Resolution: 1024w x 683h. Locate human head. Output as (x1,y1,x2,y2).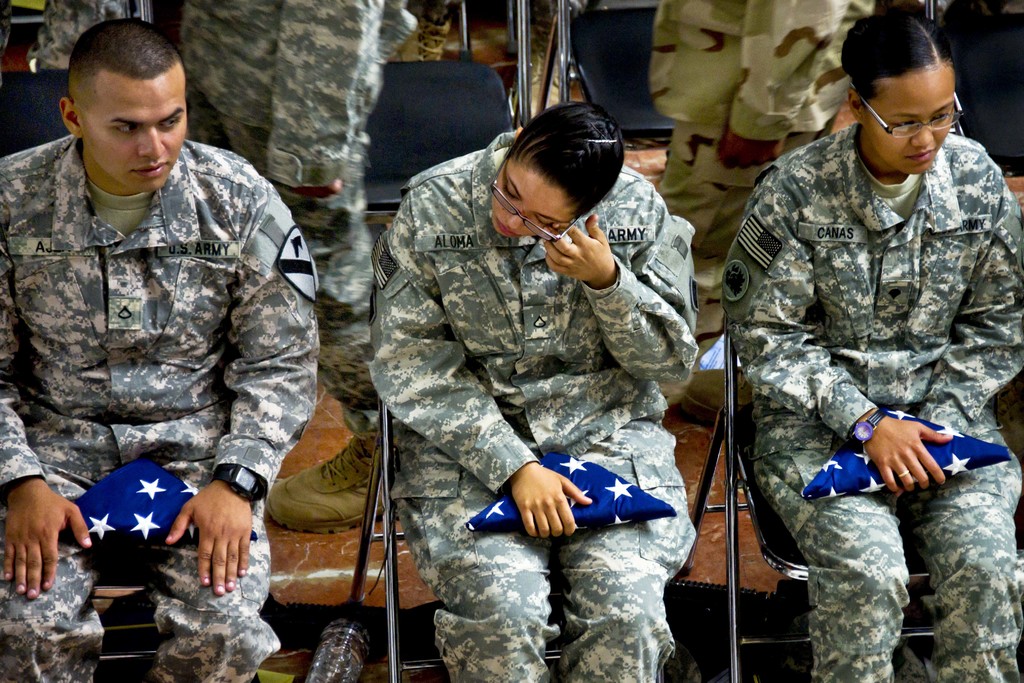
(840,10,965,177).
